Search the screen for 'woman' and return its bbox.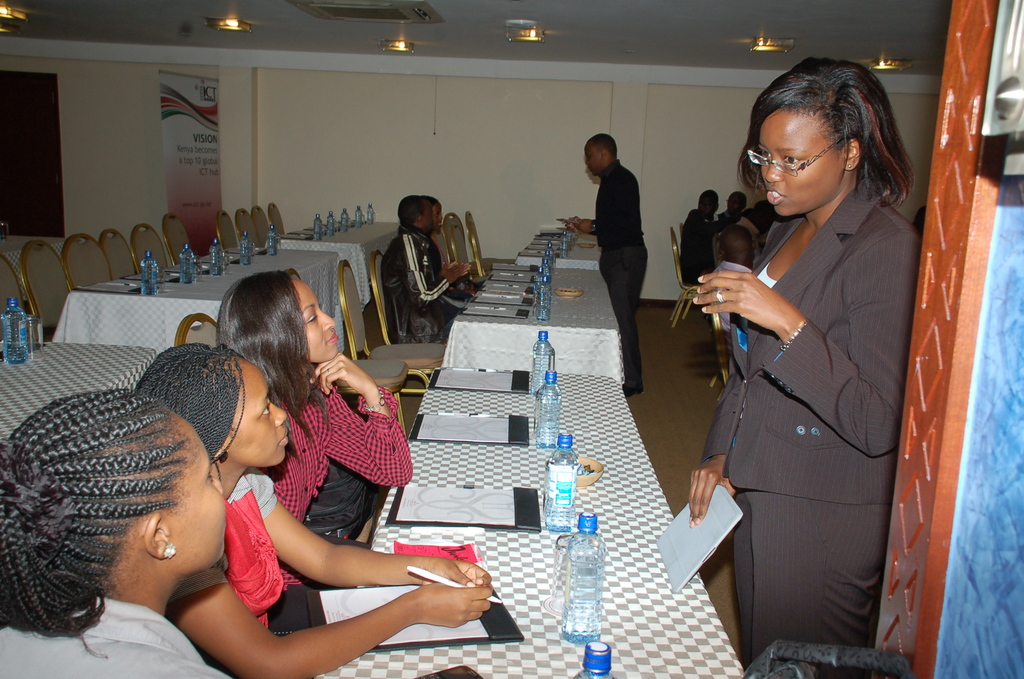
Found: <region>417, 192, 484, 299</region>.
